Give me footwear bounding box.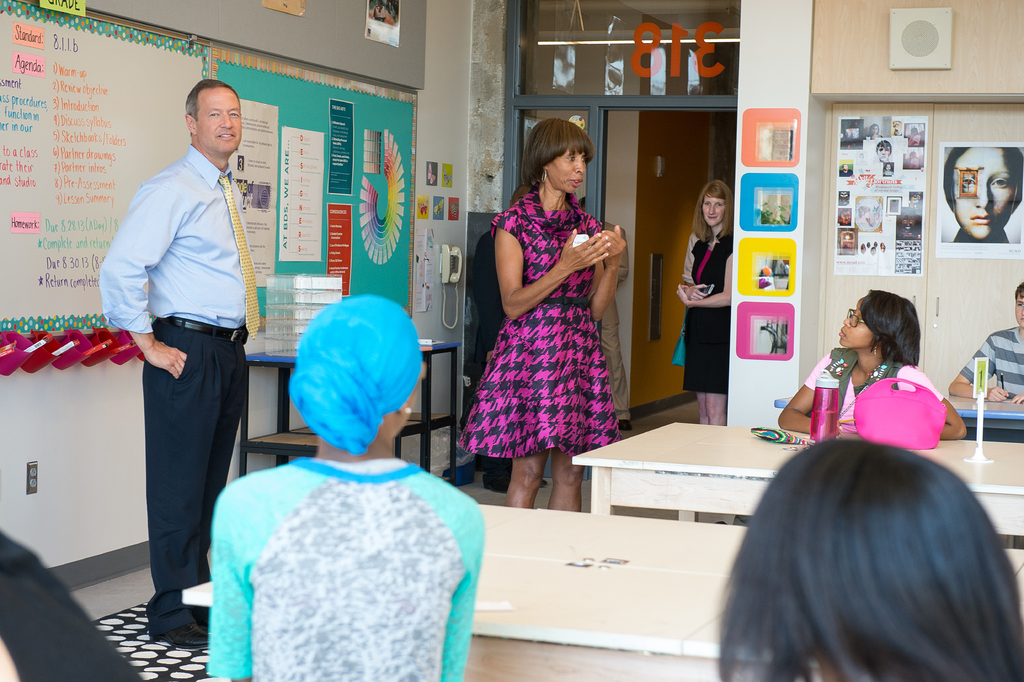
536,474,548,489.
